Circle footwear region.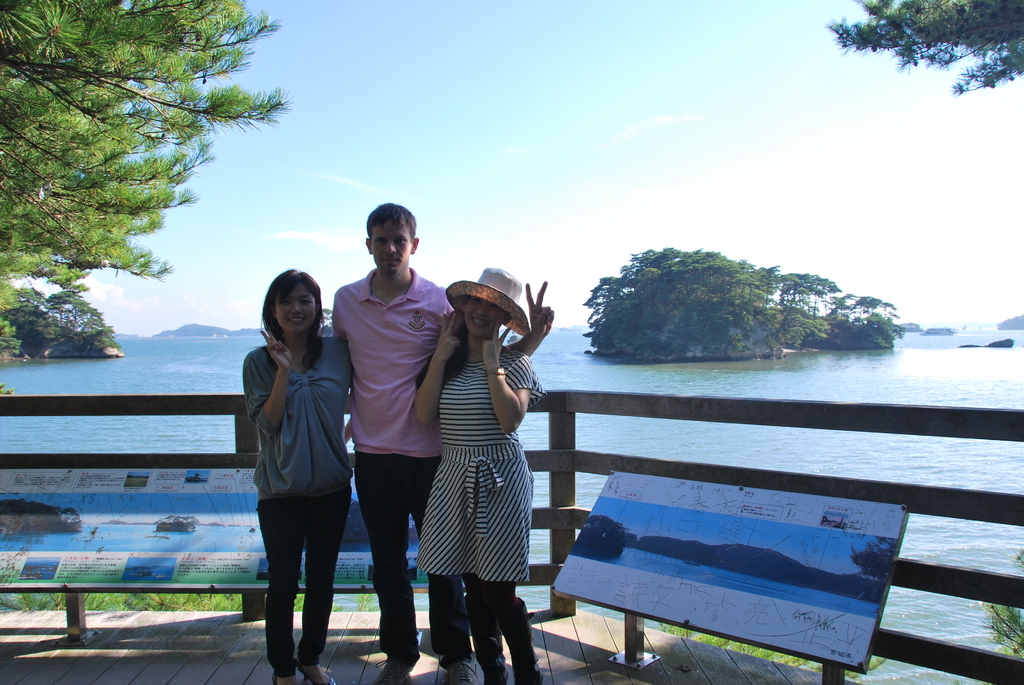
Region: {"x1": 465, "y1": 599, "x2": 509, "y2": 684}.
